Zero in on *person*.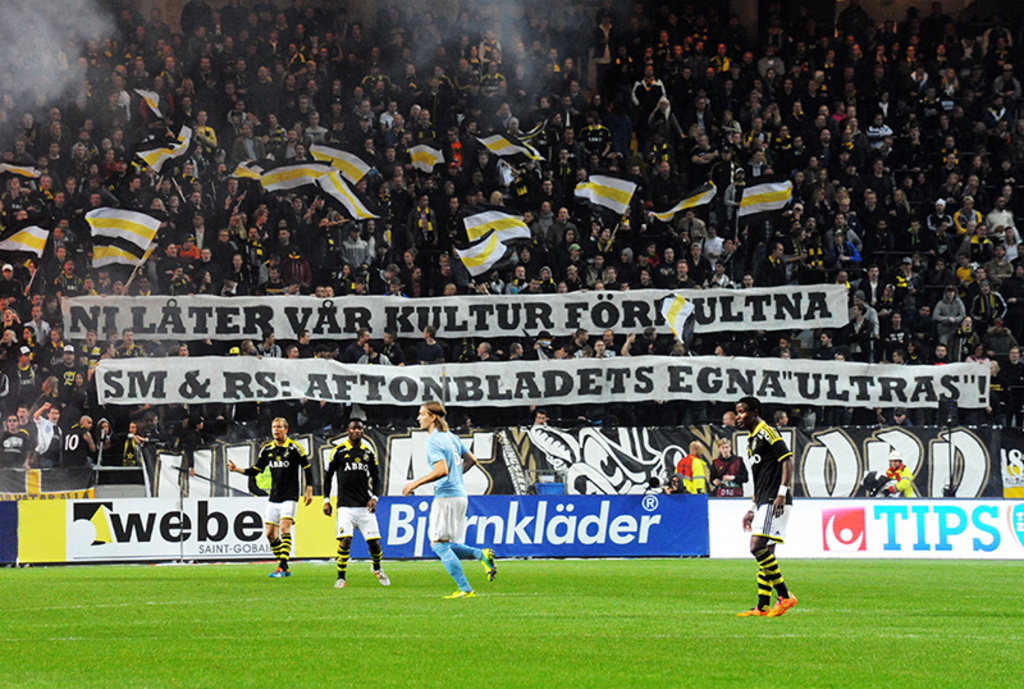
Zeroed in: 710:434:745:498.
